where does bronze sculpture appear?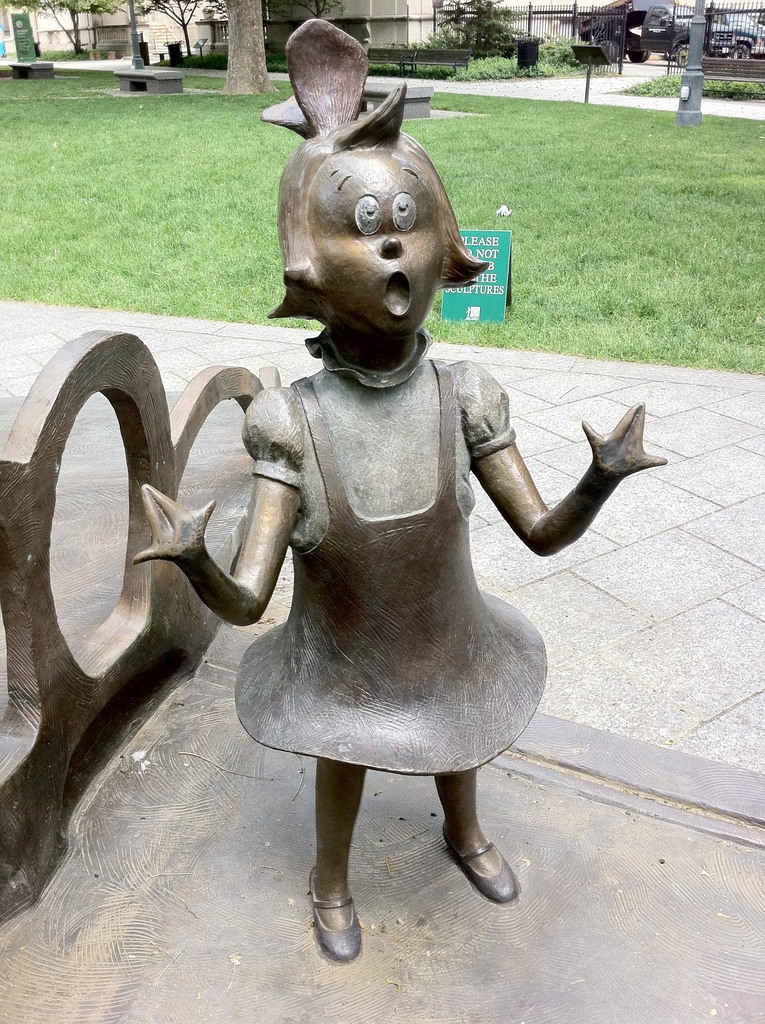
Appears at l=138, t=63, r=623, b=926.
